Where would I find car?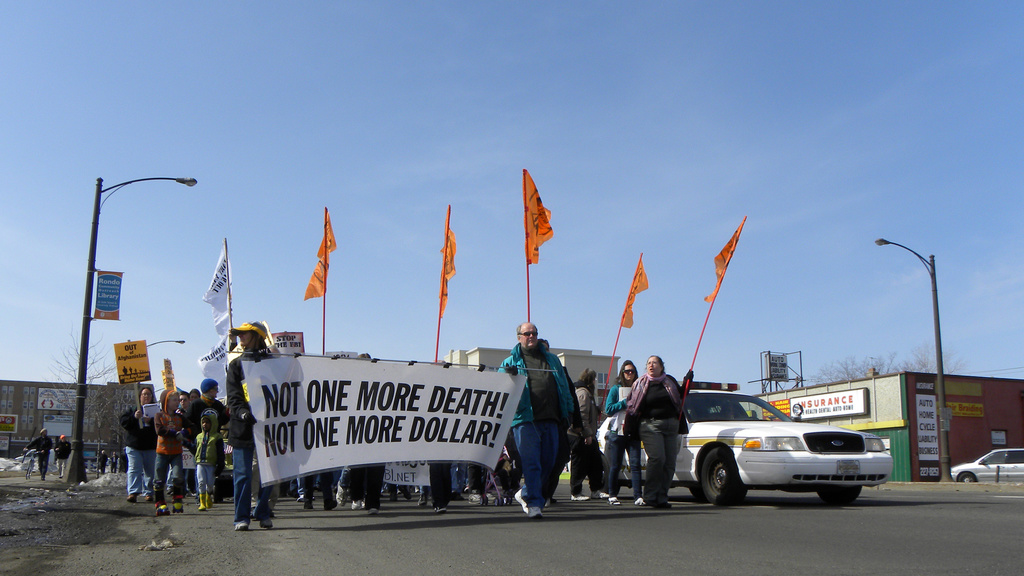
At bbox(594, 373, 892, 509).
